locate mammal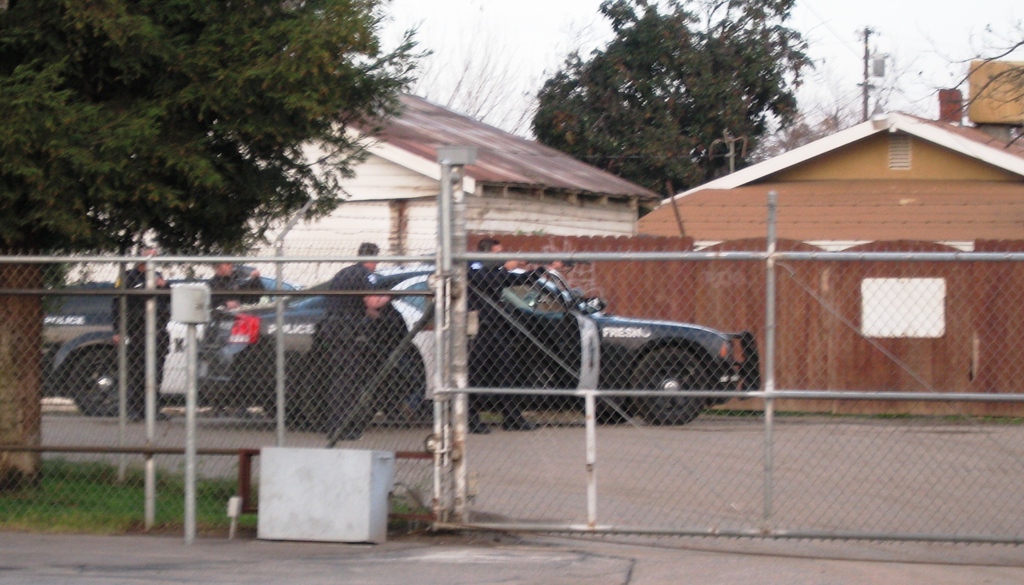
204/261/276/354
